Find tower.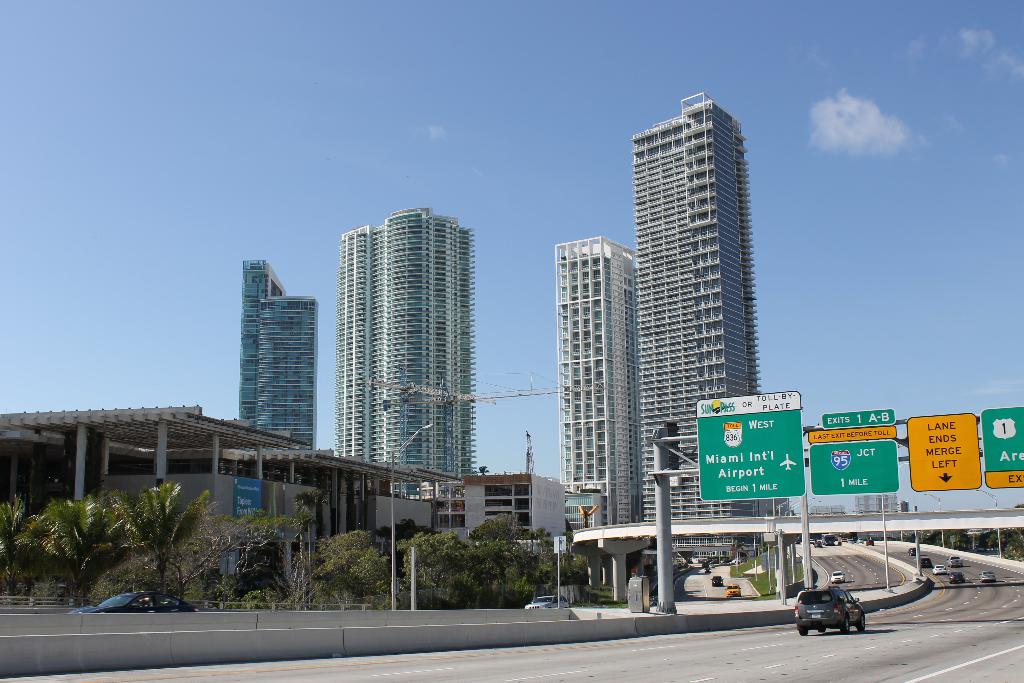
<region>233, 251, 327, 448</region>.
